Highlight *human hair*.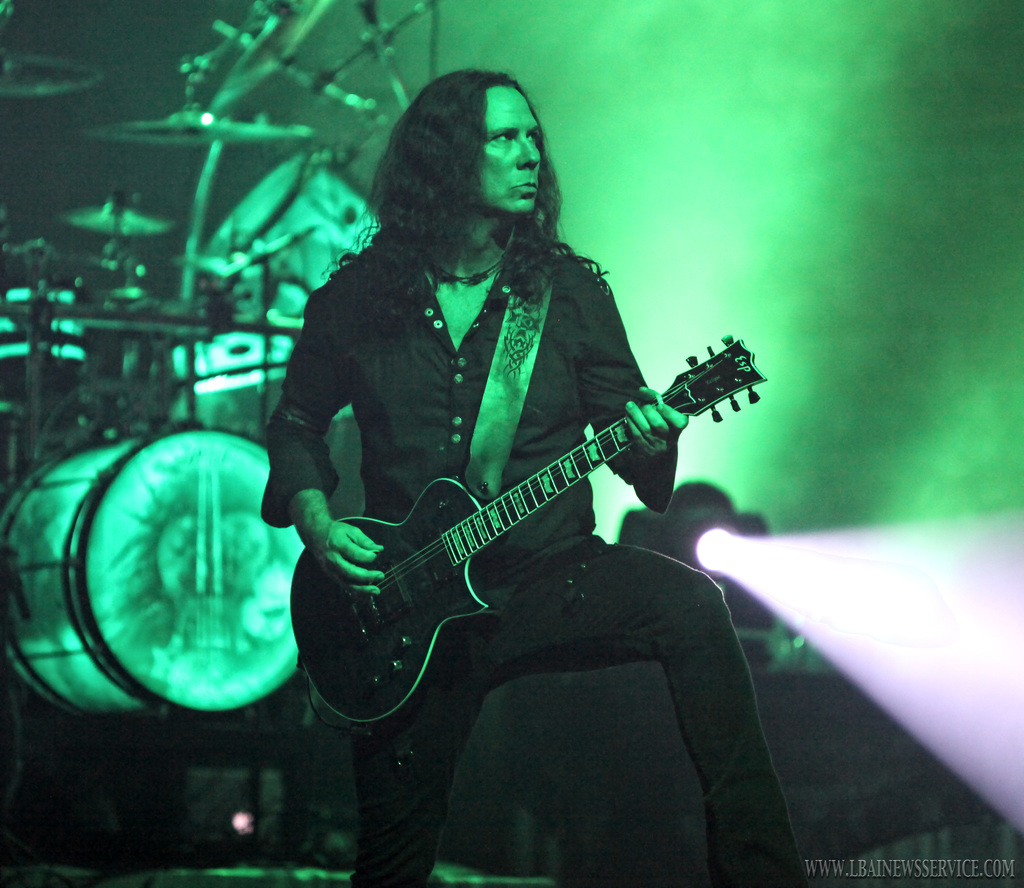
Highlighted region: 361/72/572/299.
